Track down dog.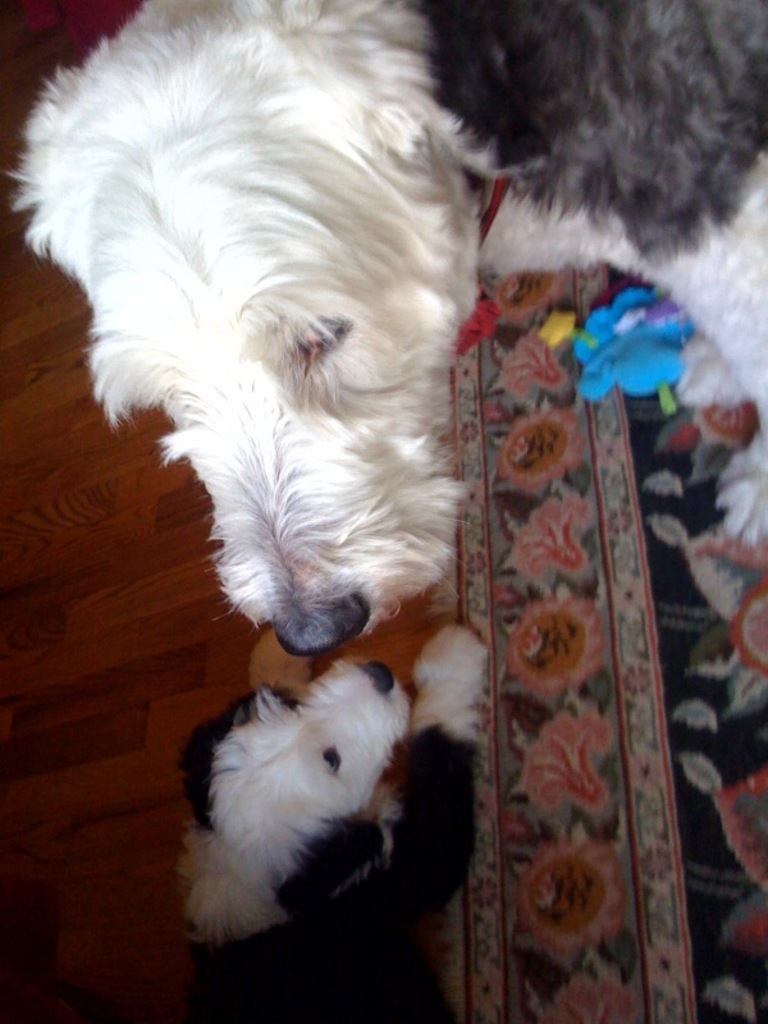
Tracked to x1=0 y1=0 x2=767 y2=663.
